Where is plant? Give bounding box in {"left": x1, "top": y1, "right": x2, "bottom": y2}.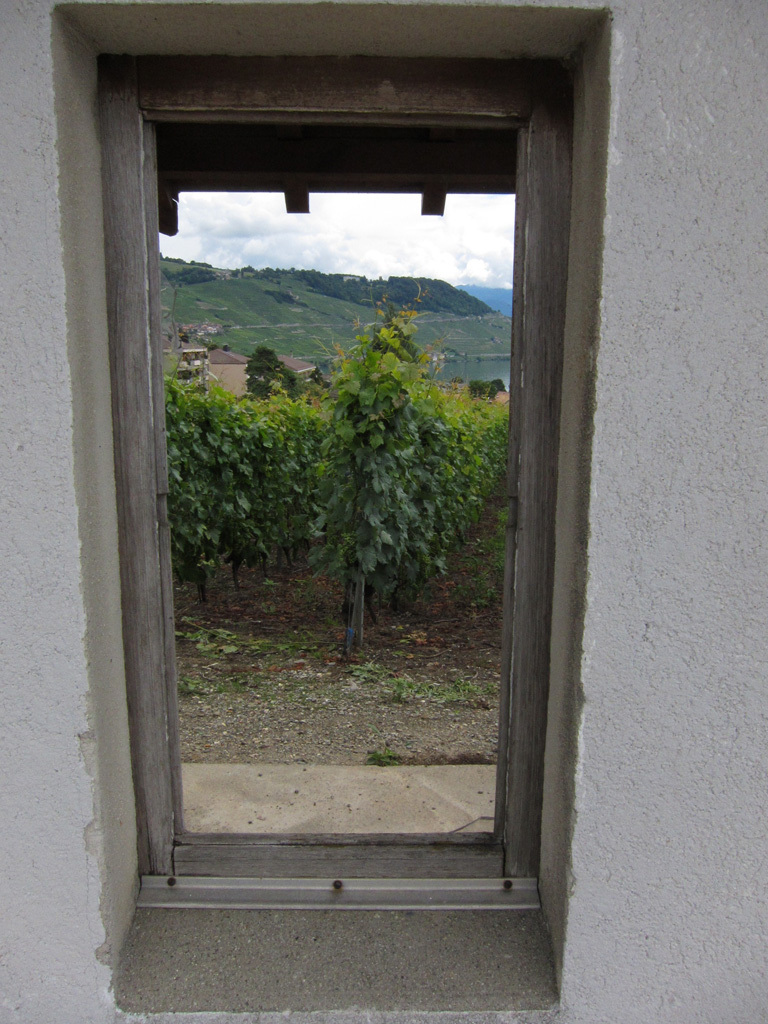
{"left": 433, "top": 671, "right": 499, "bottom": 710}.
